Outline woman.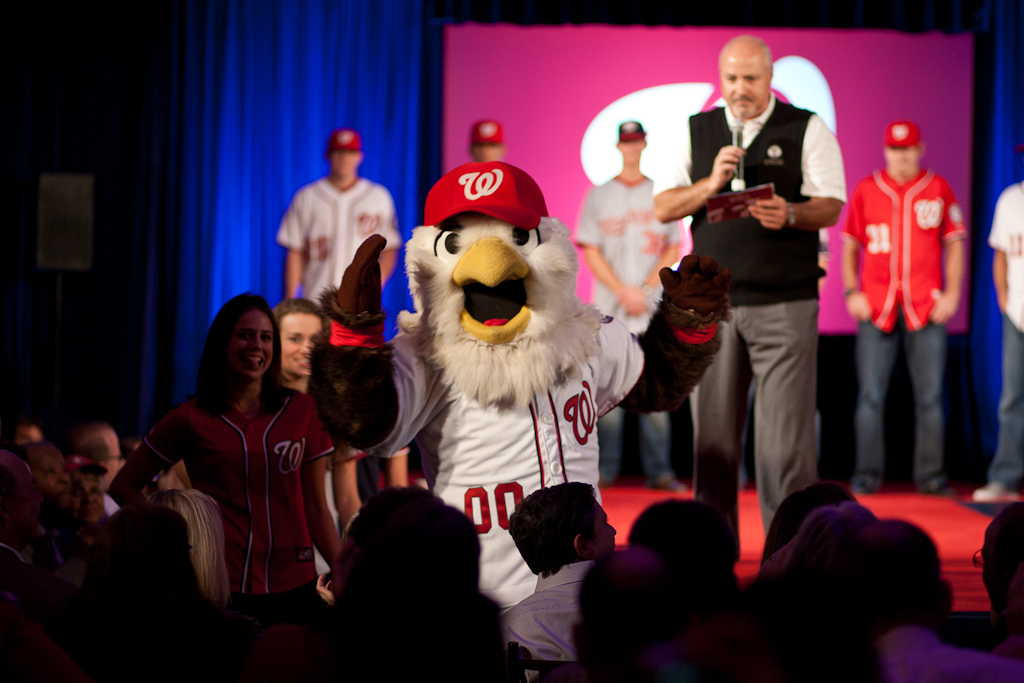
Outline: left=108, top=290, right=357, bottom=615.
